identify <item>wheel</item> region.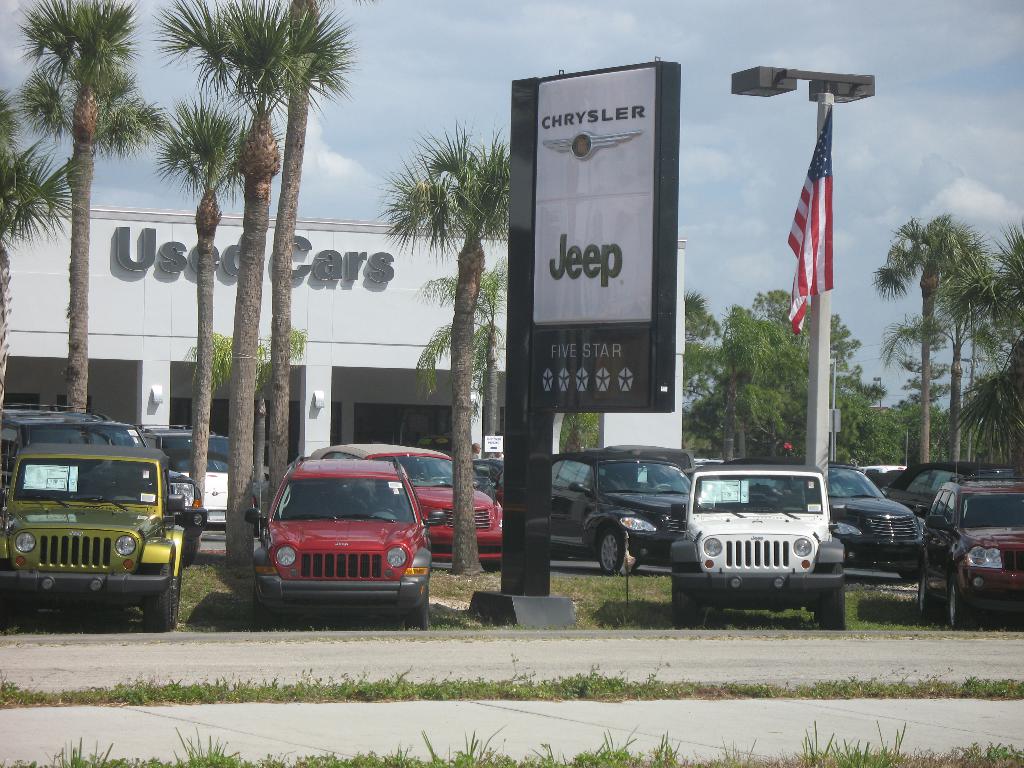
Region: 177/531/205/564.
